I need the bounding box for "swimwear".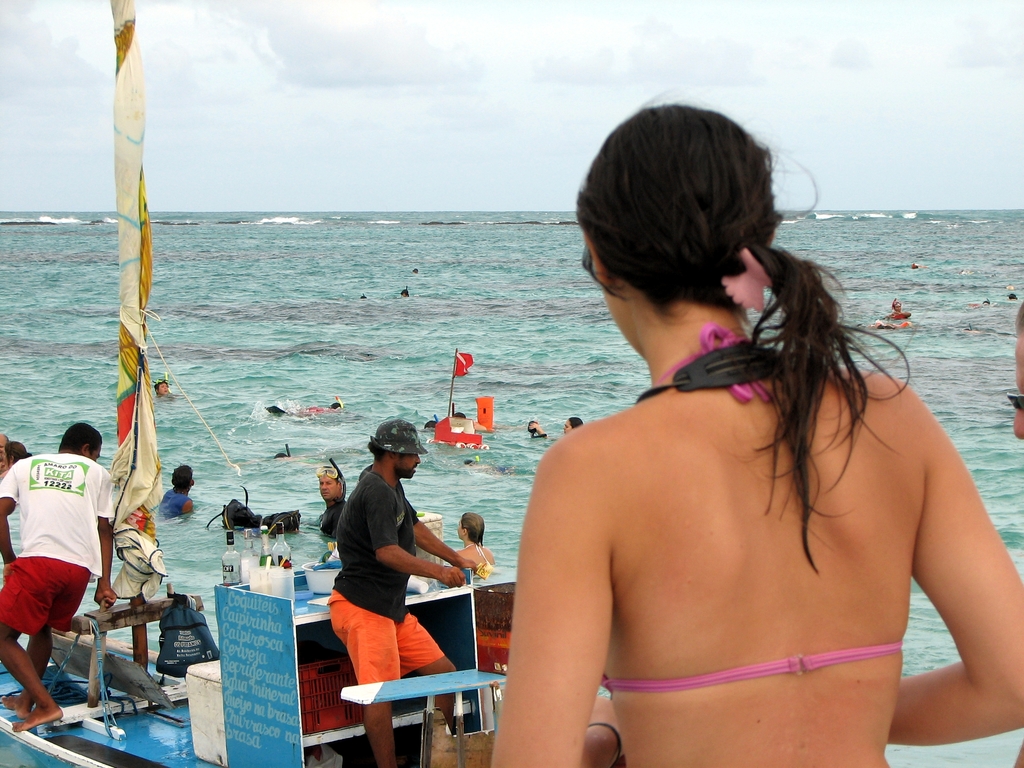
Here it is: 474/543/499/577.
